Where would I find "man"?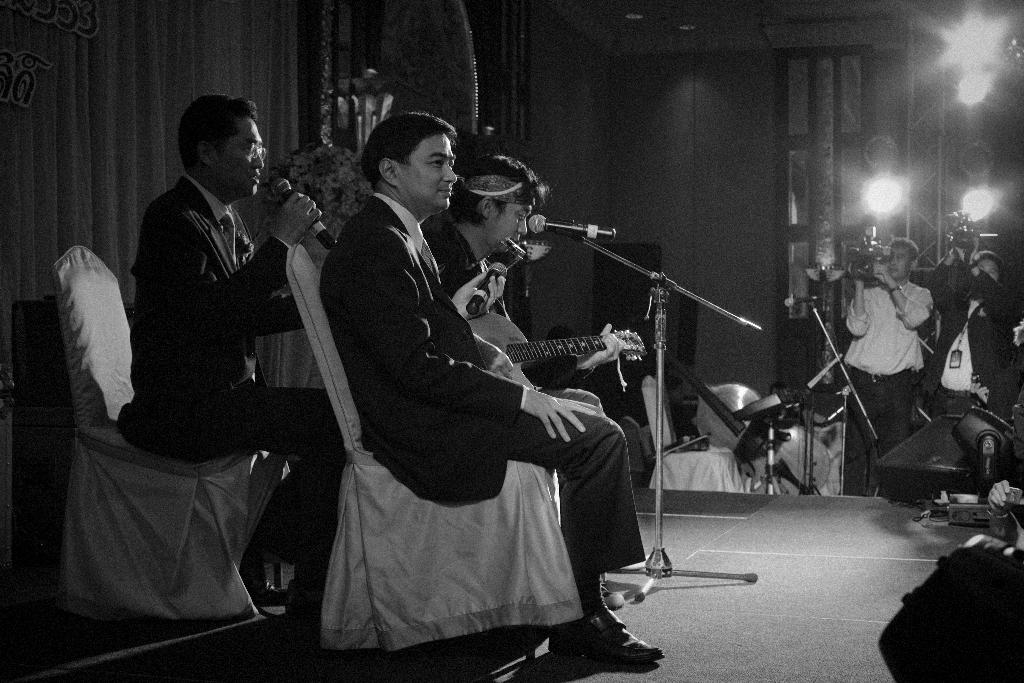
At 428 154 627 592.
